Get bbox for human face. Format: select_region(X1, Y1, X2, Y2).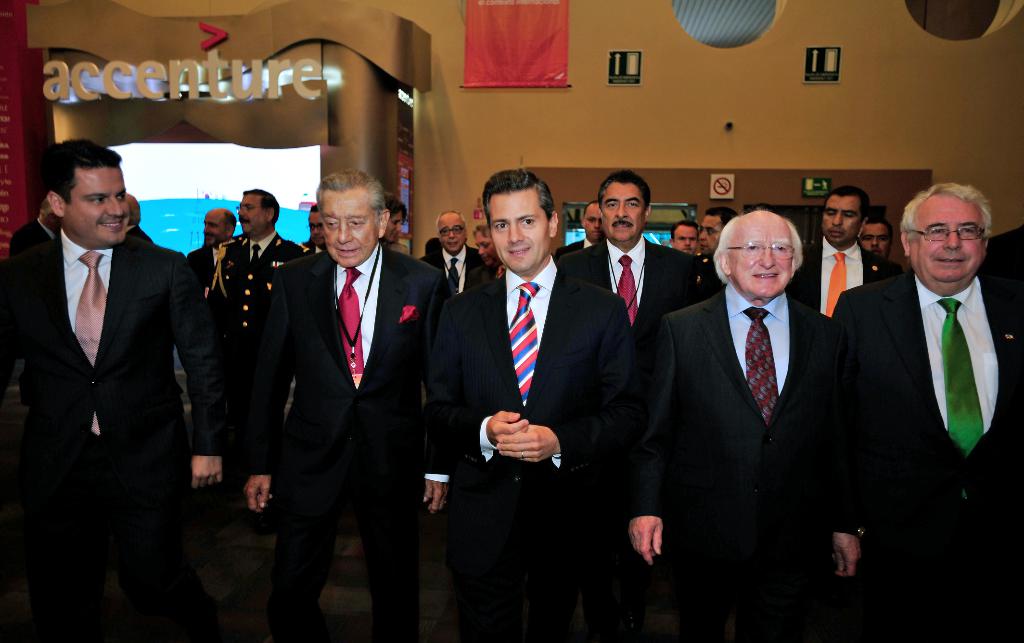
select_region(440, 213, 462, 258).
